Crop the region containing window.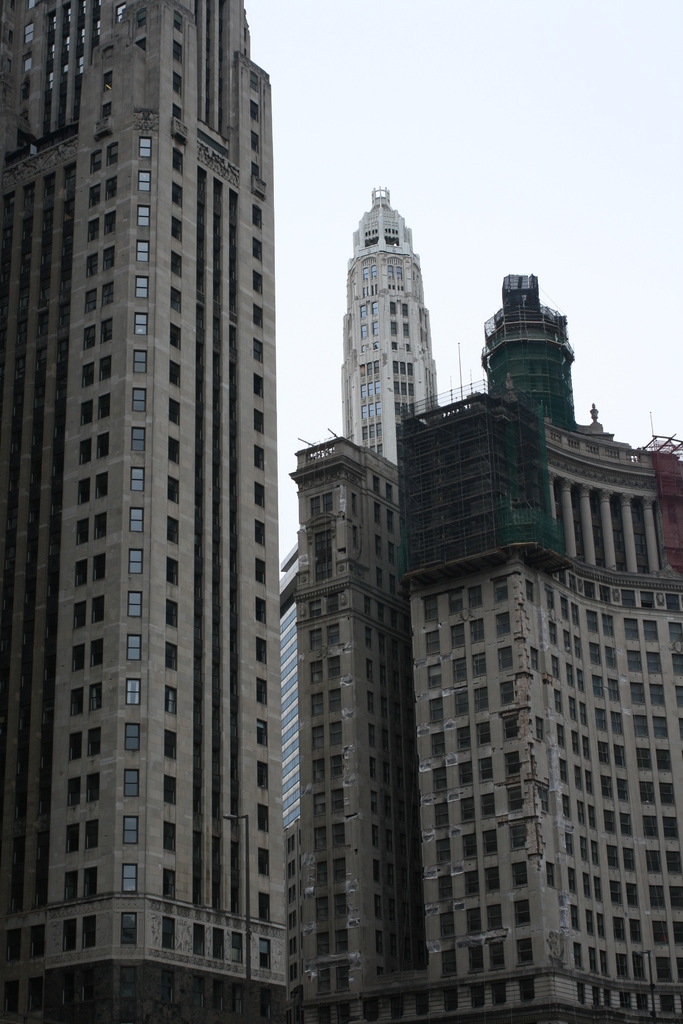
Crop region: pyautogui.locateOnScreen(247, 69, 261, 94).
